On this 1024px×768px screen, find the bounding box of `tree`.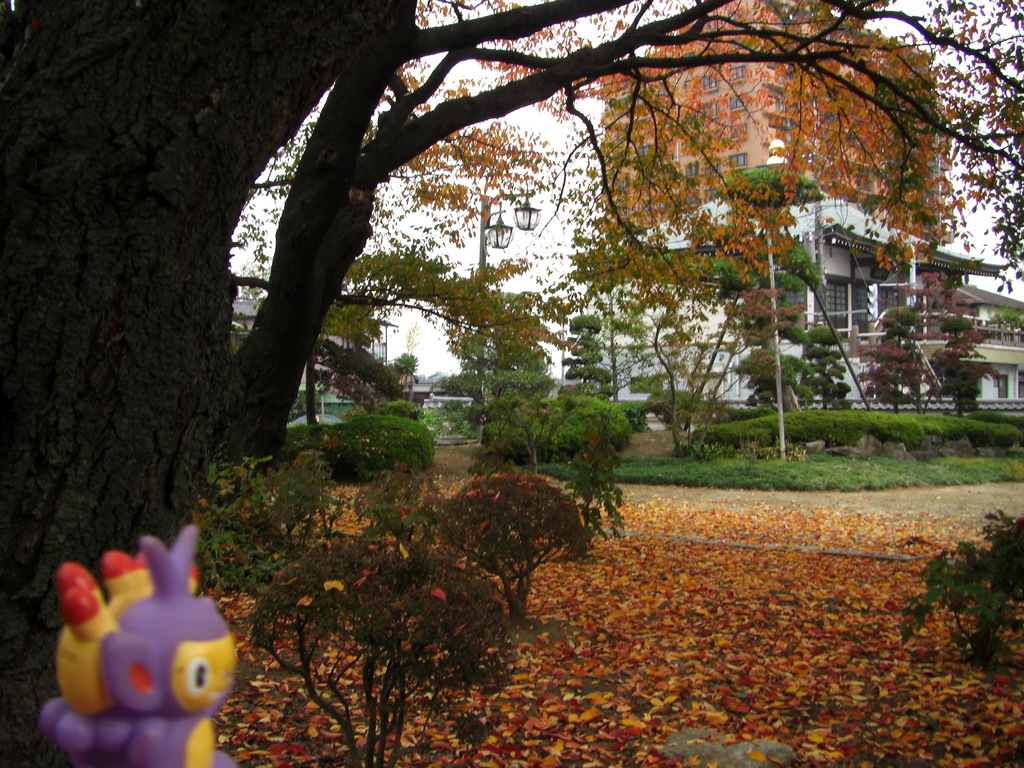
Bounding box: rect(703, 162, 828, 419).
